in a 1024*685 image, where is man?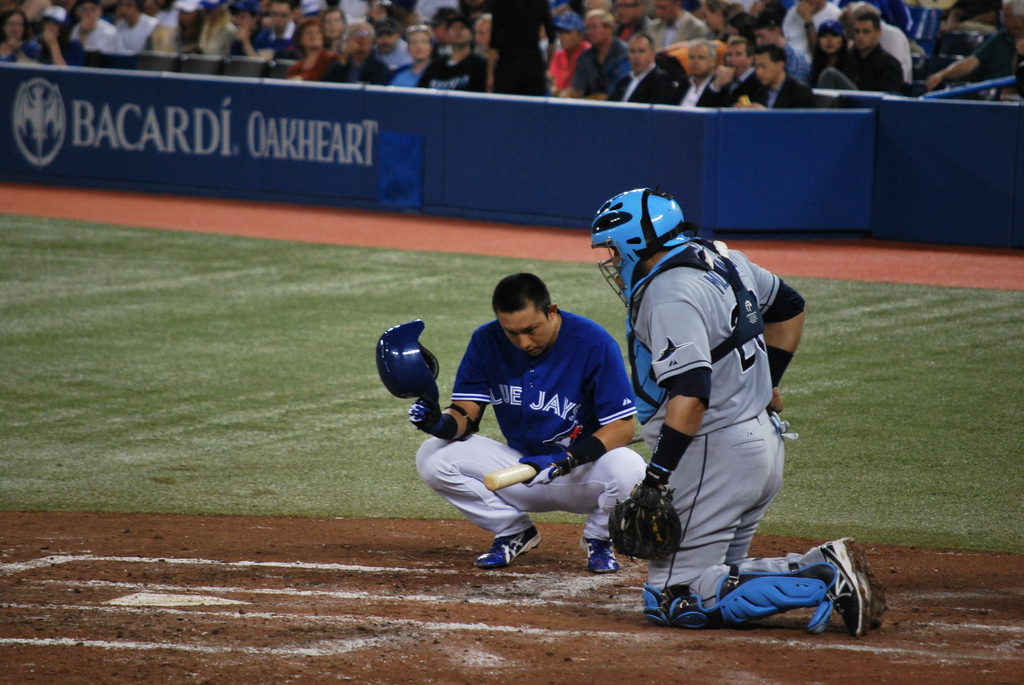
[left=780, top=0, right=835, bottom=53].
